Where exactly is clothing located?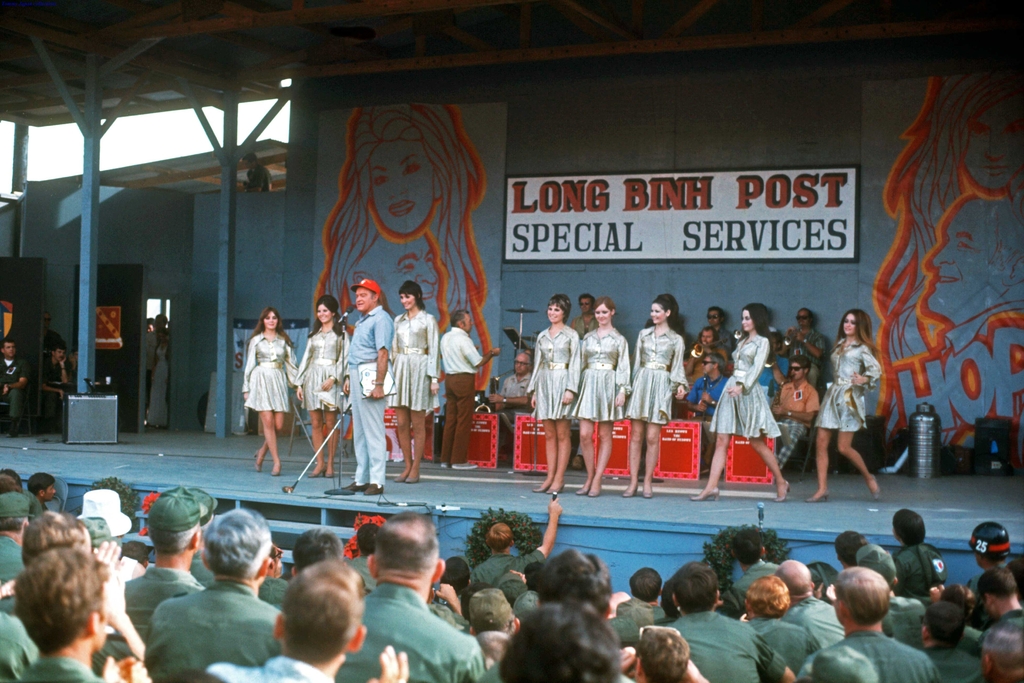
Its bounding box is bbox=[529, 325, 578, 421].
